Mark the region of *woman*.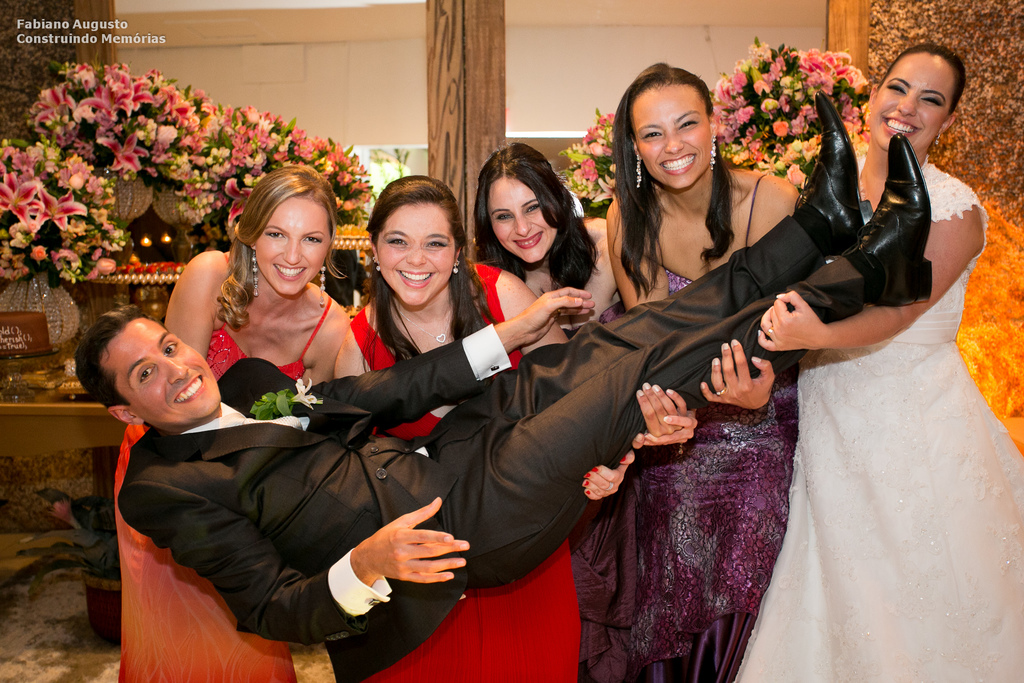
Region: <bbox>746, 31, 1004, 682</bbox>.
